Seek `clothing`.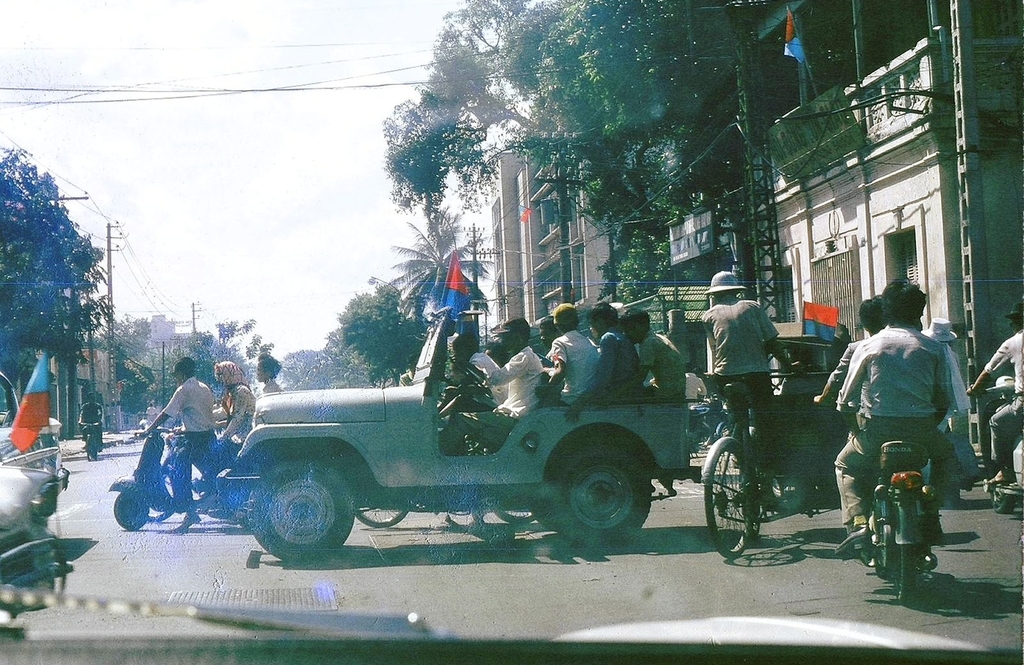
698 296 781 440.
